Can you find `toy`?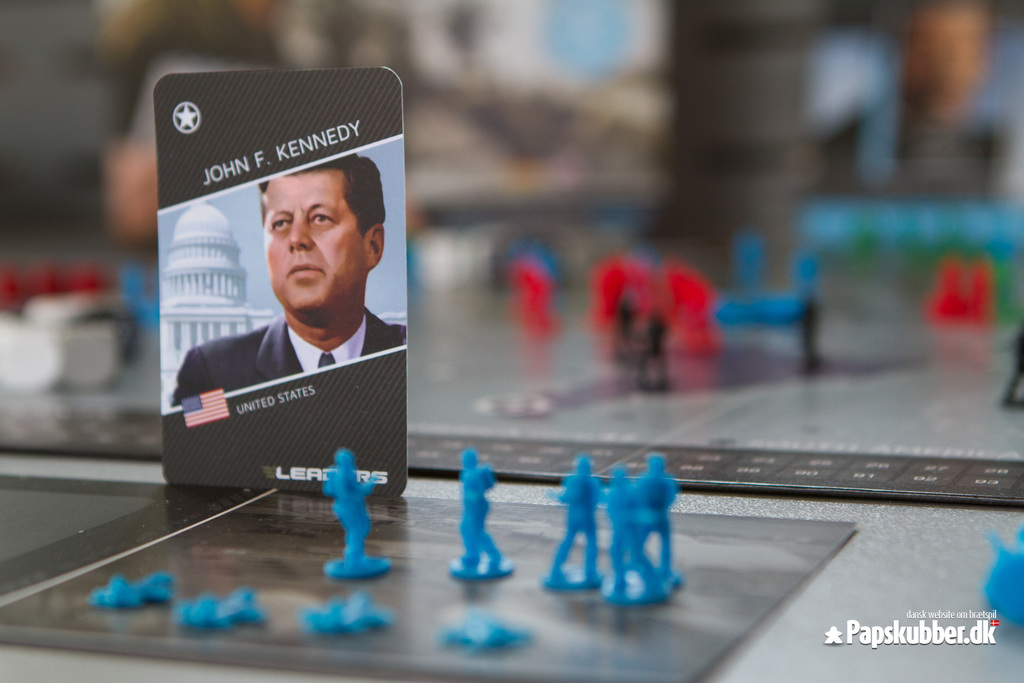
Yes, bounding box: pyautogui.locateOnScreen(635, 302, 675, 395).
